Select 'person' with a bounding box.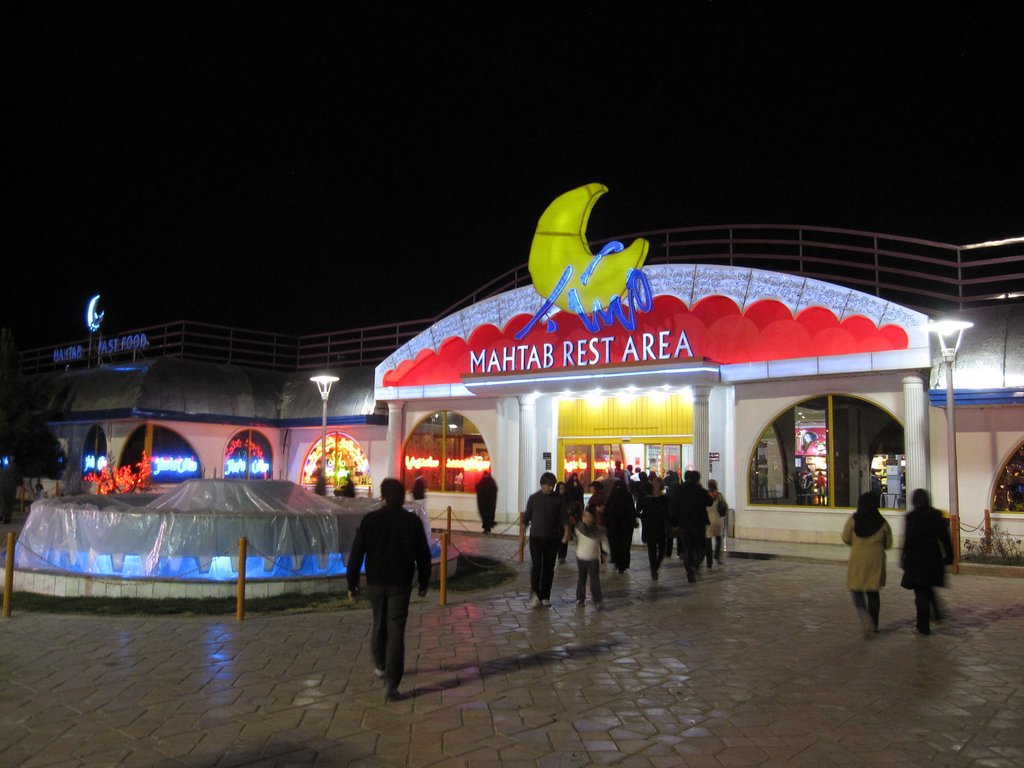
bbox=(309, 461, 332, 499).
